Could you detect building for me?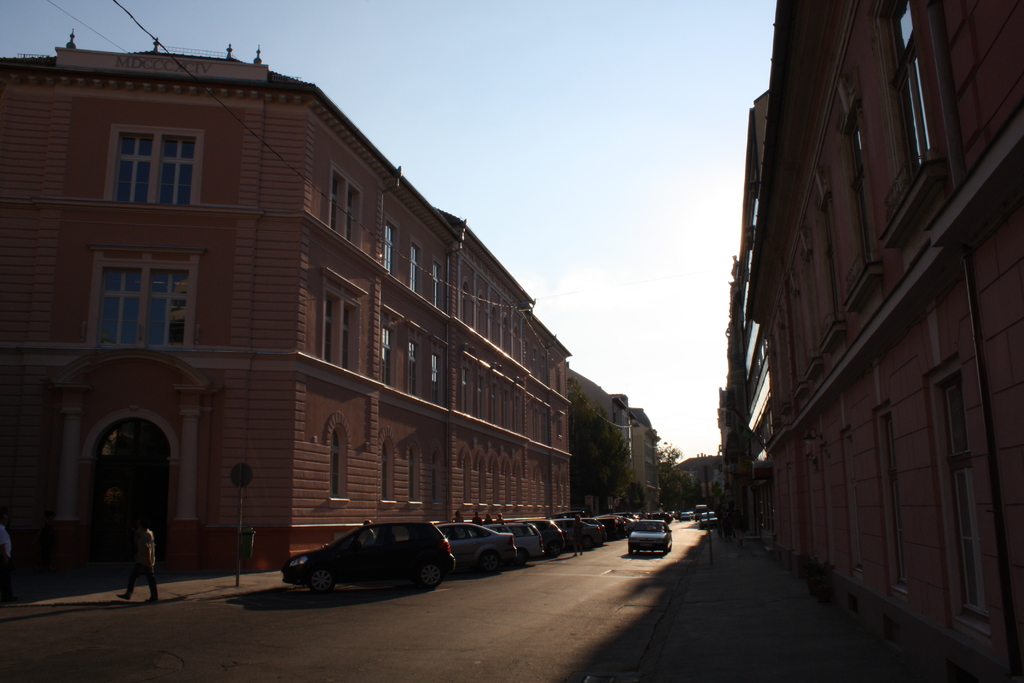
Detection result: left=0, top=33, right=572, bottom=573.
